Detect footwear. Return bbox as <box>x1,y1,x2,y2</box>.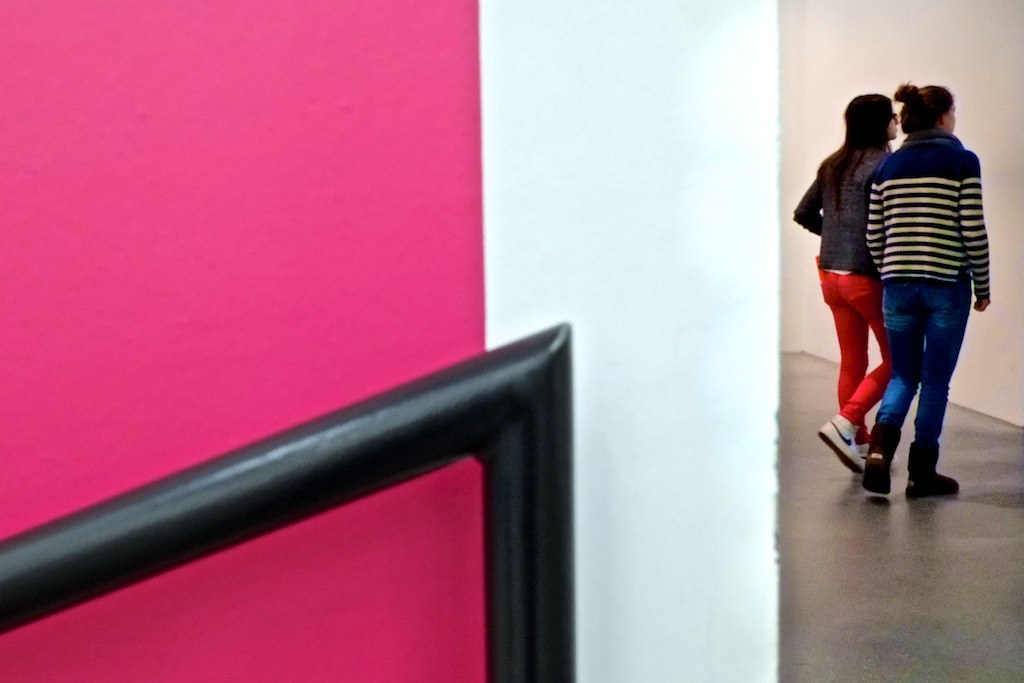
<box>809,411,860,476</box>.
